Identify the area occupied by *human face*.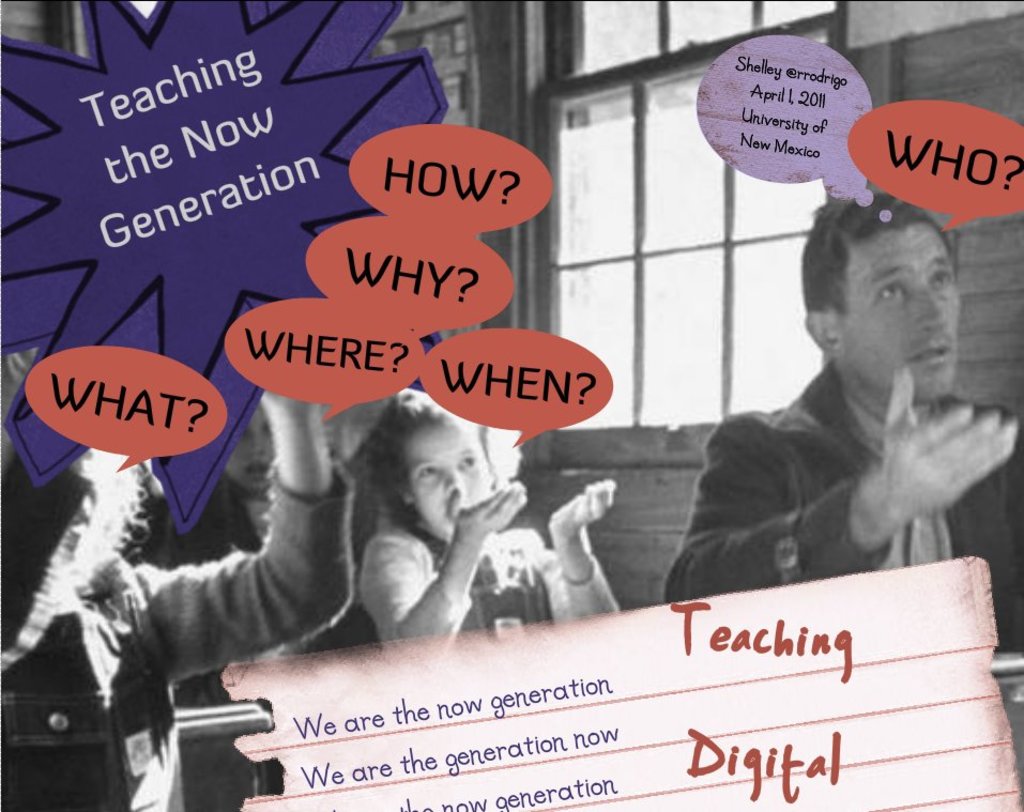
Area: l=840, t=218, r=967, b=407.
